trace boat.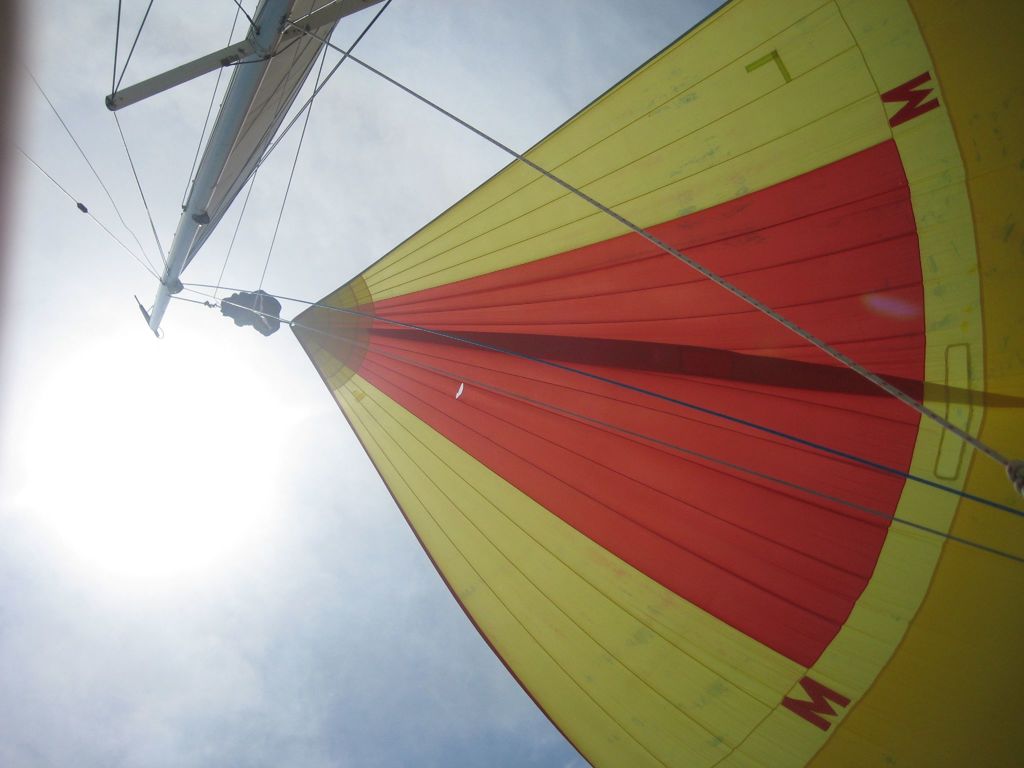
Traced to x1=0, y1=0, x2=1023, y2=767.
